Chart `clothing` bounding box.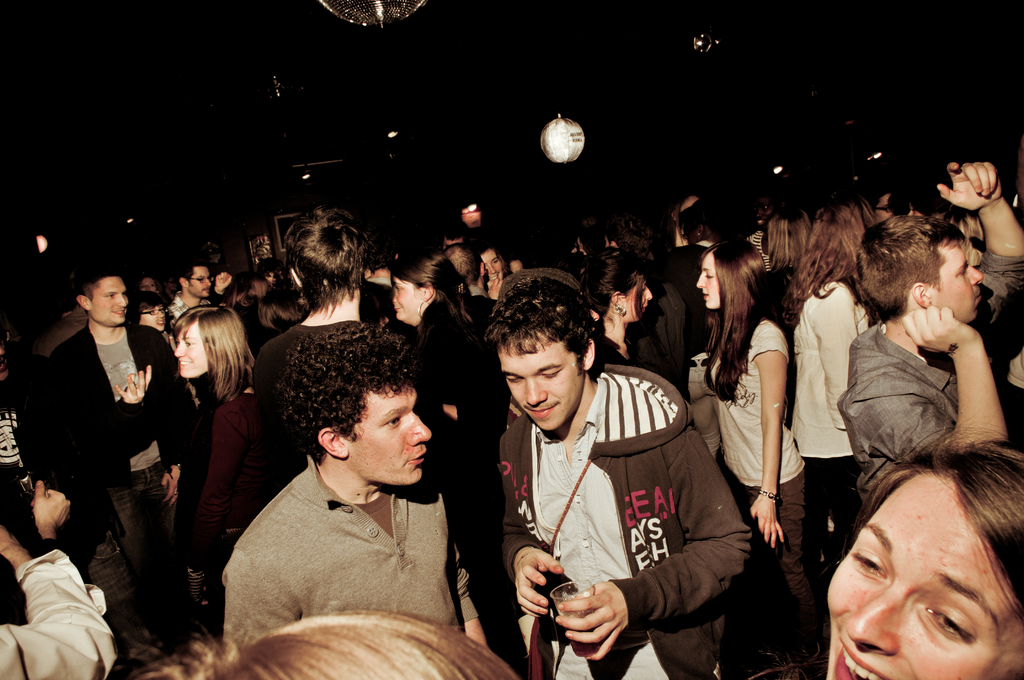
Charted: 54:325:179:634.
